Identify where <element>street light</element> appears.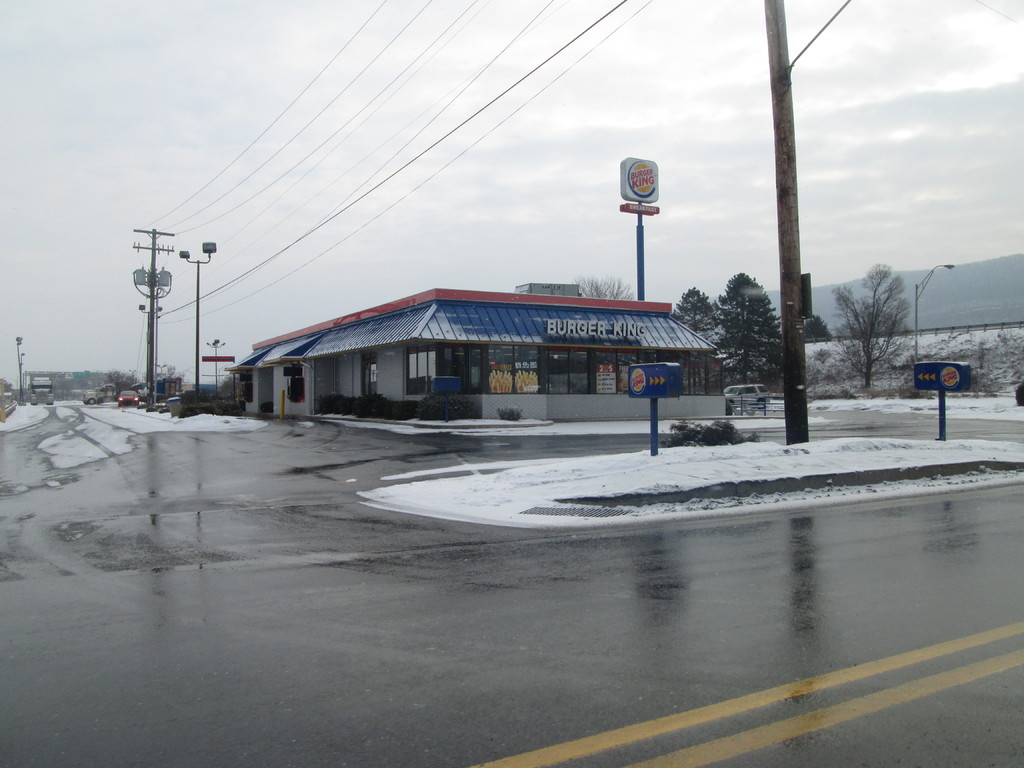
Appears at bbox=[10, 332, 29, 406].
